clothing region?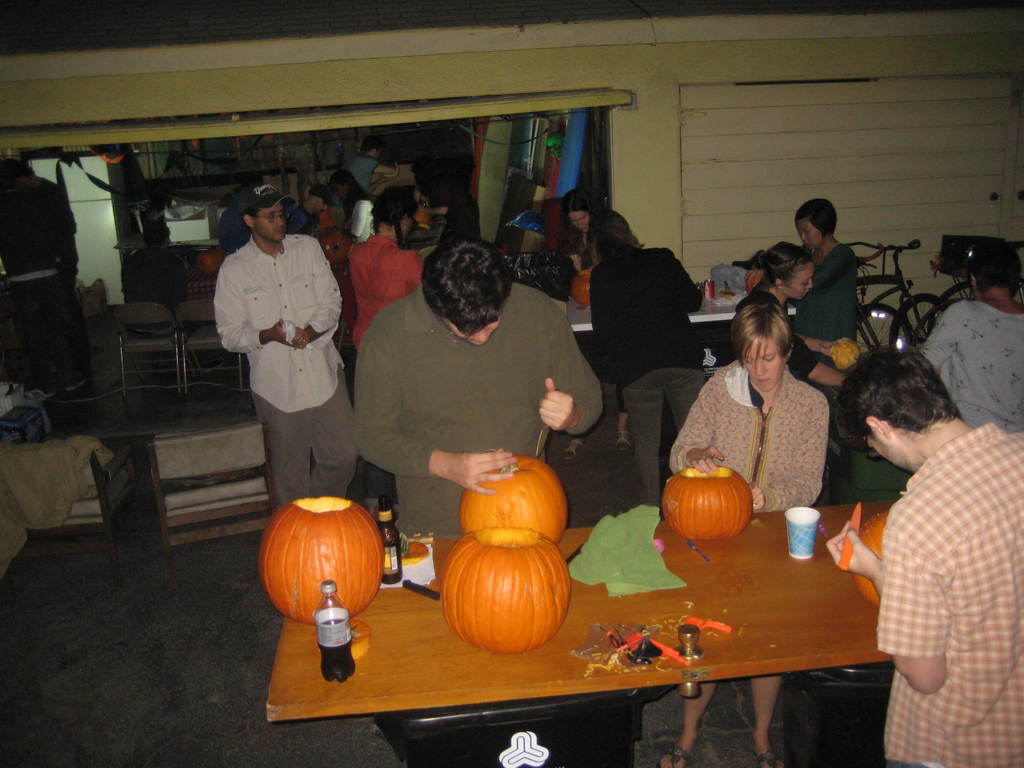
BBox(860, 388, 1012, 742)
